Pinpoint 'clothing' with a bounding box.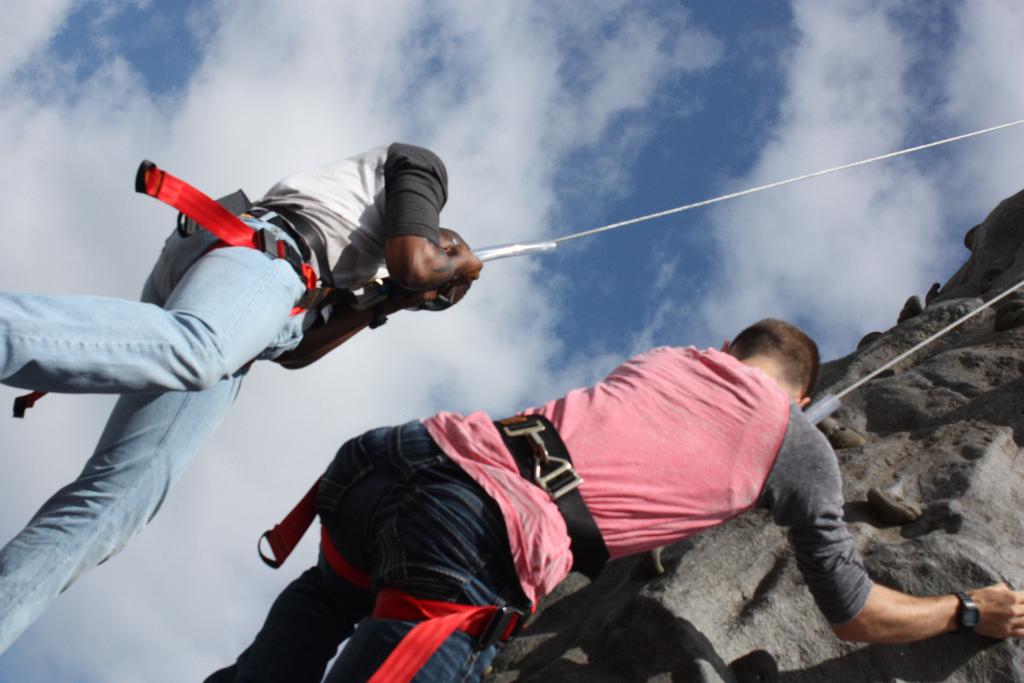
x1=204 y1=342 x2=876 y2=682.
